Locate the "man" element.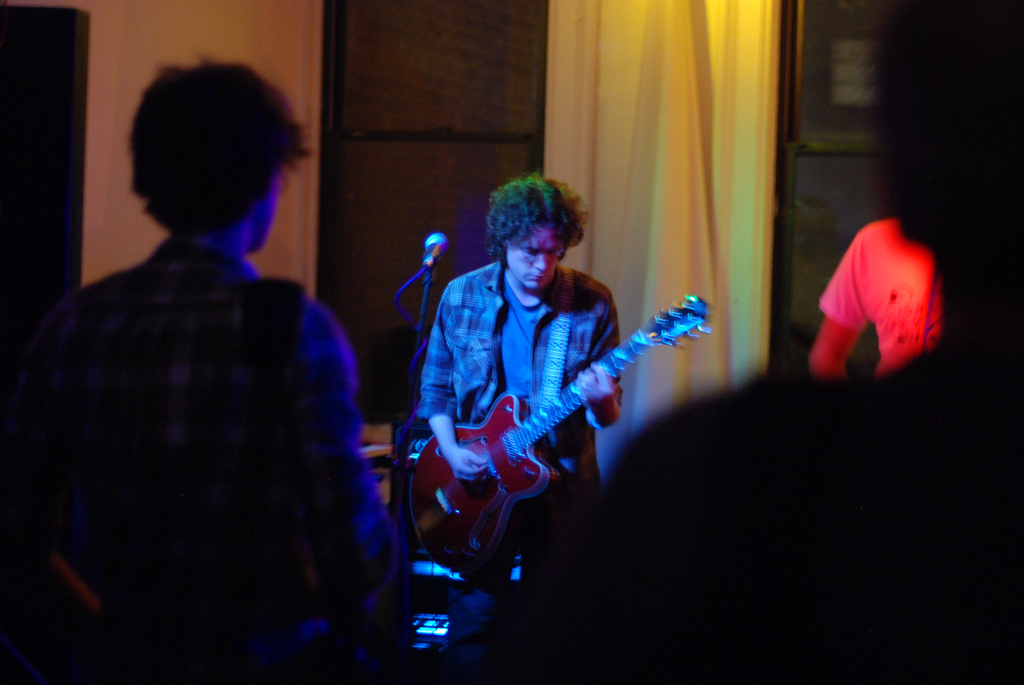
Element bbox: rect(417, 173, 623, 553).
